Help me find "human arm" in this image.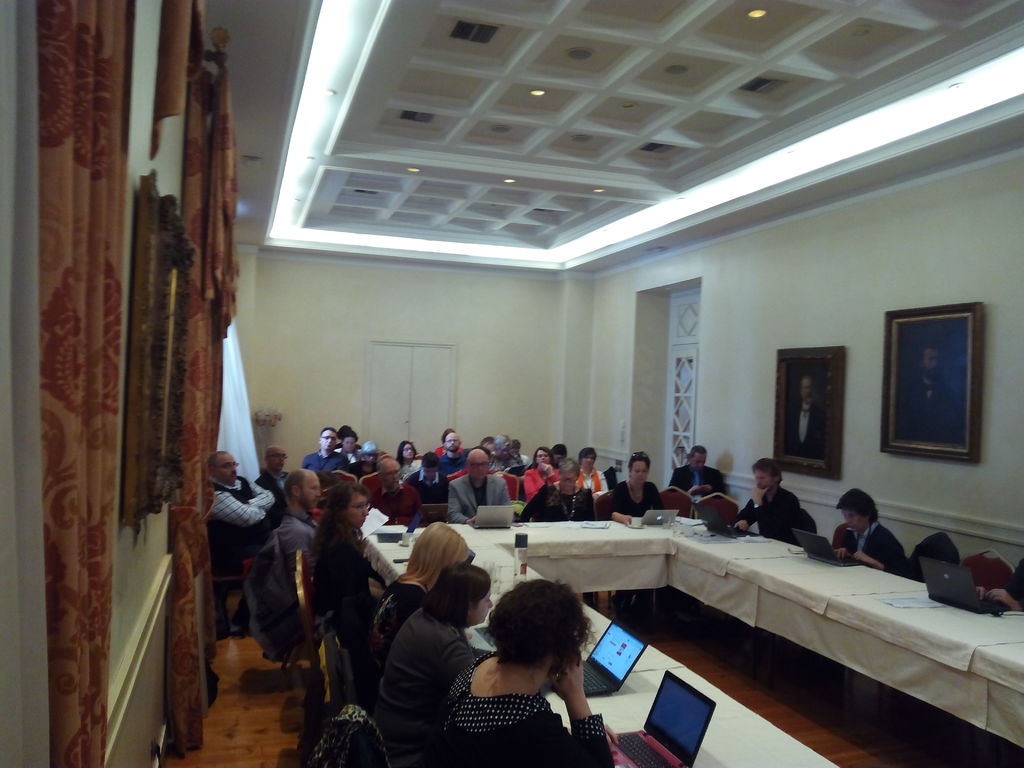
Found it: l=211, t=491, r=273, b=526.
